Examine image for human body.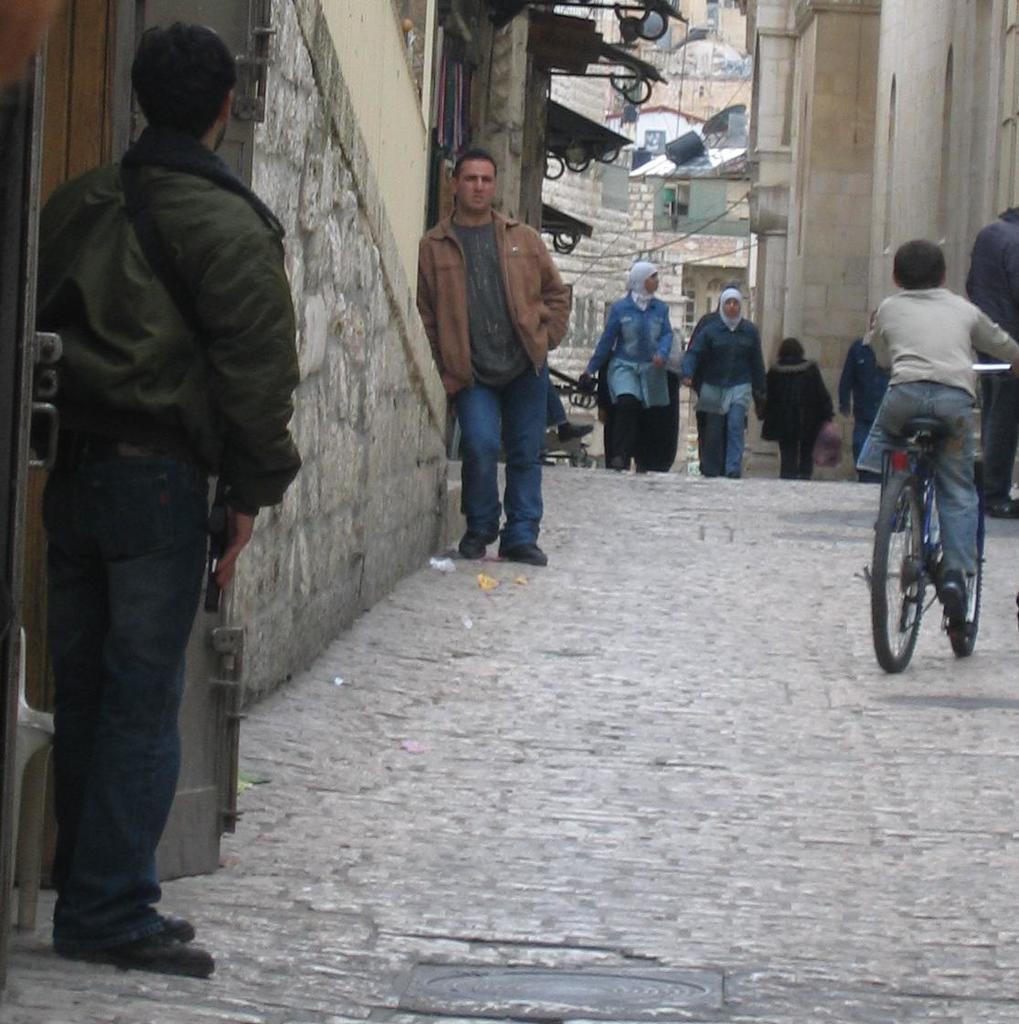
Examination result: BBox(594, 304, 679, 473).
